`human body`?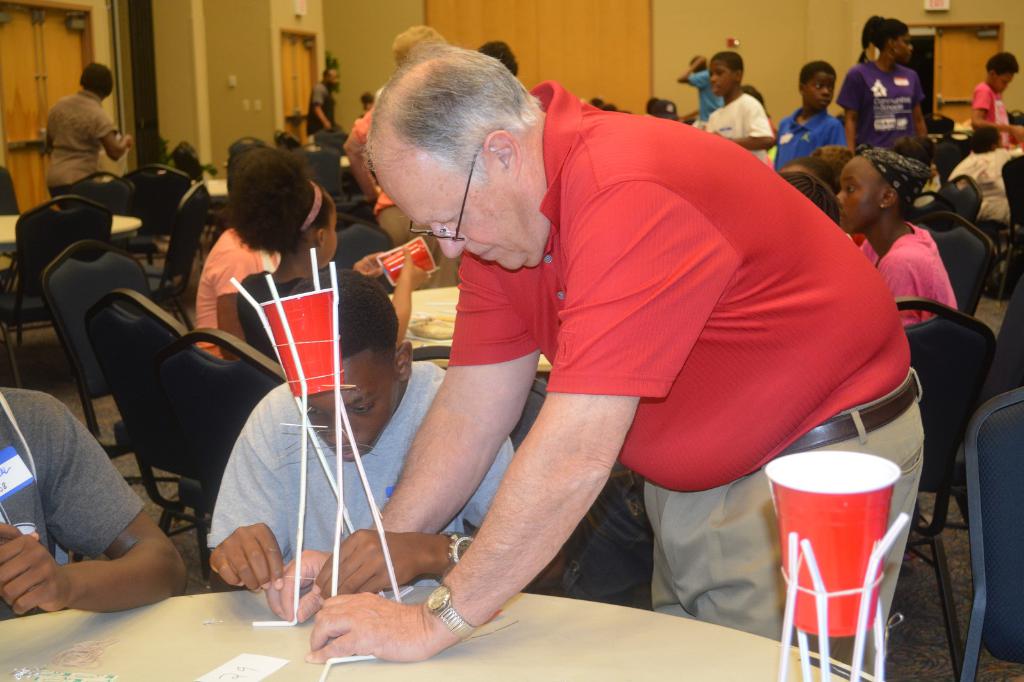
[x1=209, y1=269, x2=520, y2=593]
